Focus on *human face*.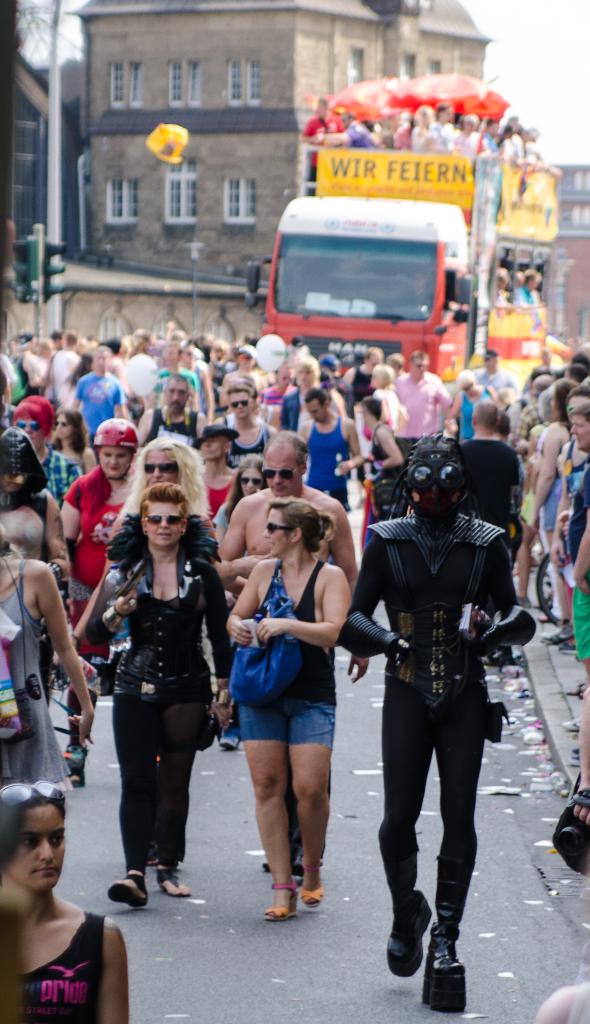
Focused at [233,392,249,415].
